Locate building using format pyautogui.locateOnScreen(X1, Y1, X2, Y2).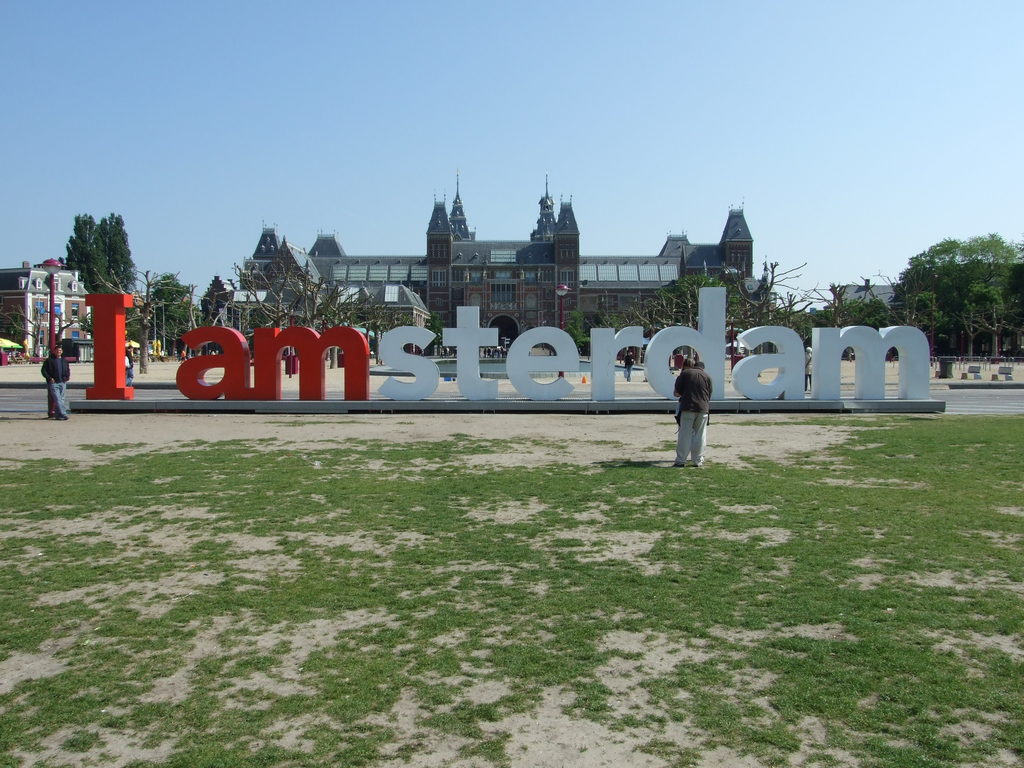
pyautogui.locateOnScreen(829, 278, 902, 330).
